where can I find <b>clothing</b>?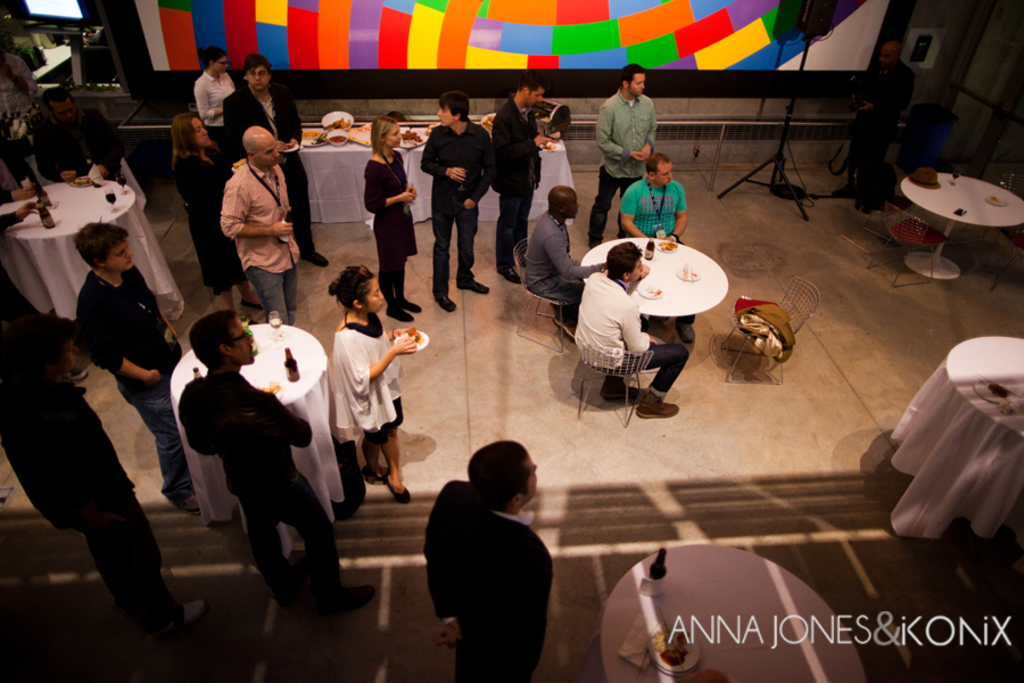
You can find it at {"left": 520, "top": 204, "right": 583, "bottom": 314}.
